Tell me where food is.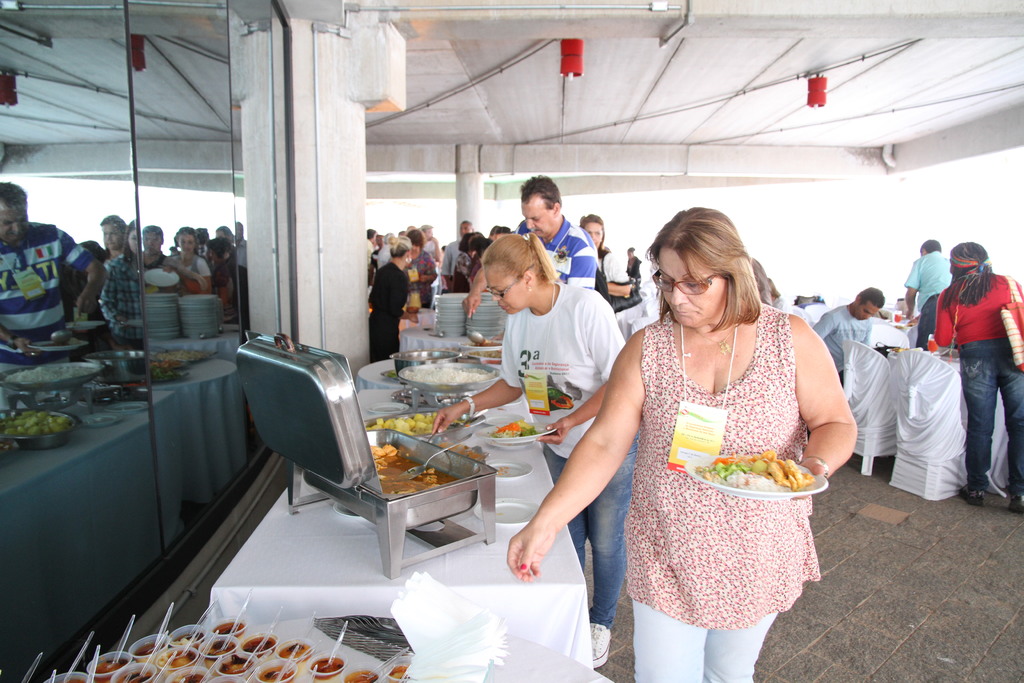
food is at left=170, top=629, right=202, bottom=648.
